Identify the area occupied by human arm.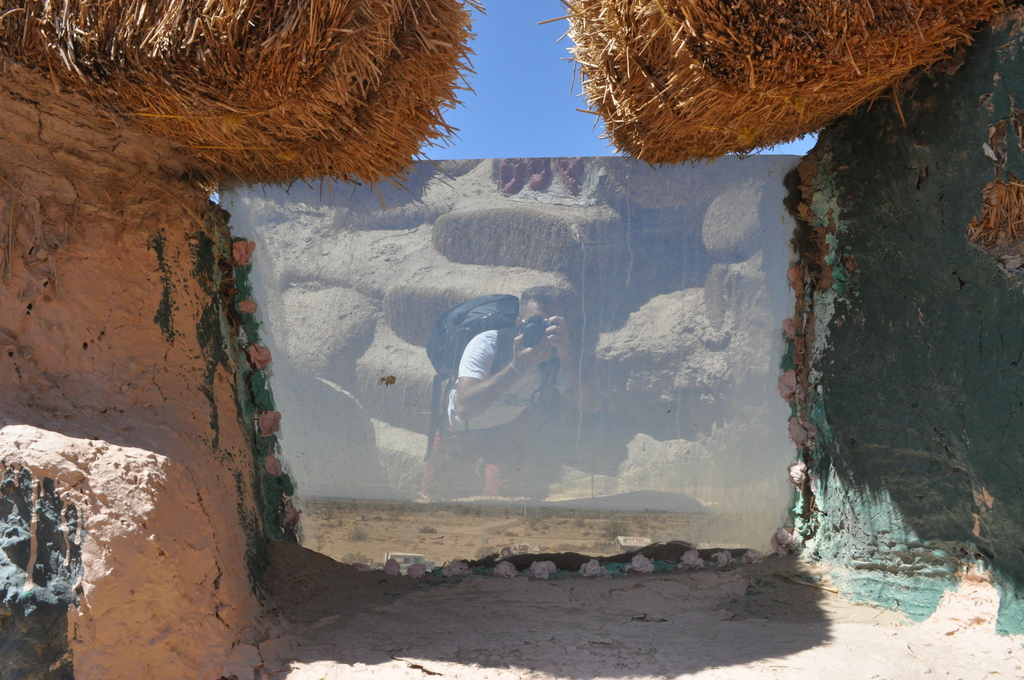
Area: Rect(543, 313, 600, 416).
